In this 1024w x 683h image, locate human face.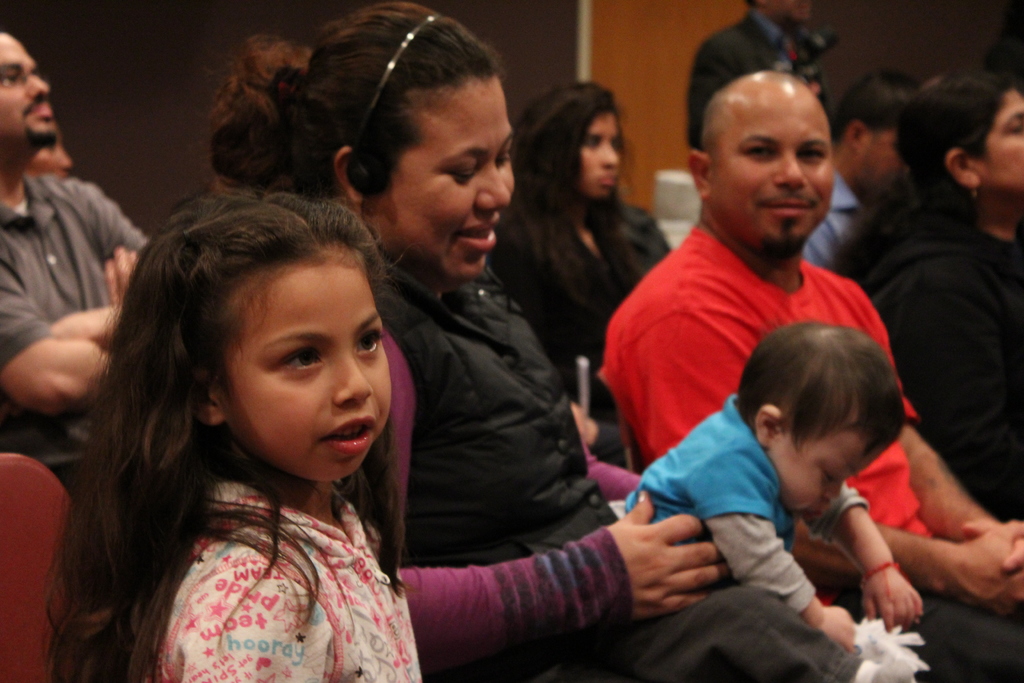
Bounding box: pyautogui.locateOnScreen(771, 431, 890, 516).
